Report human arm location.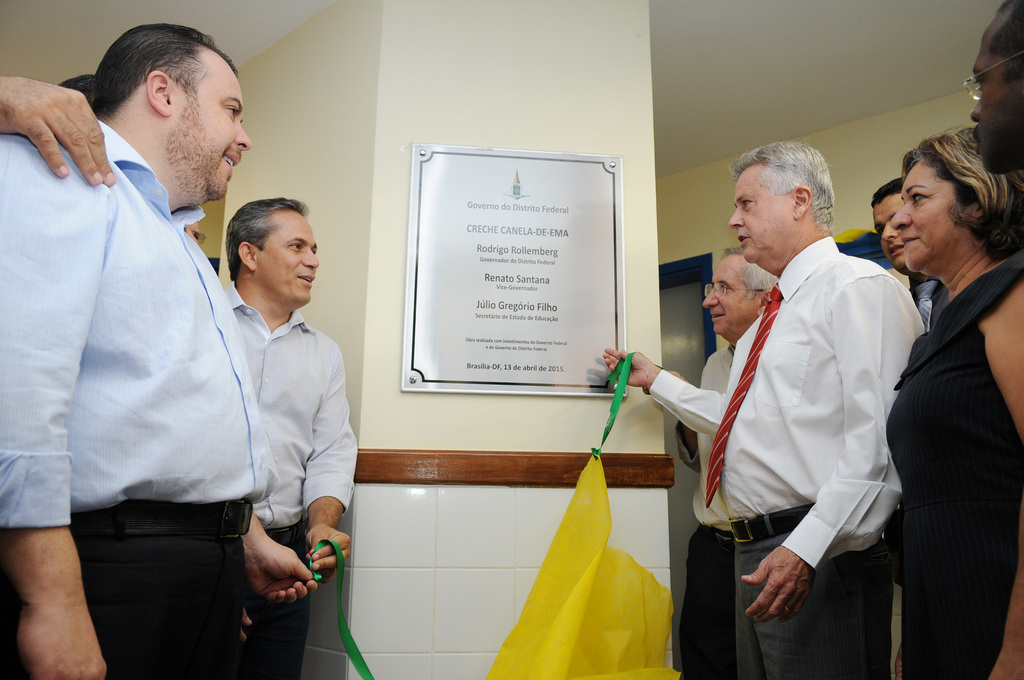
Report: 294,356,361,584.
